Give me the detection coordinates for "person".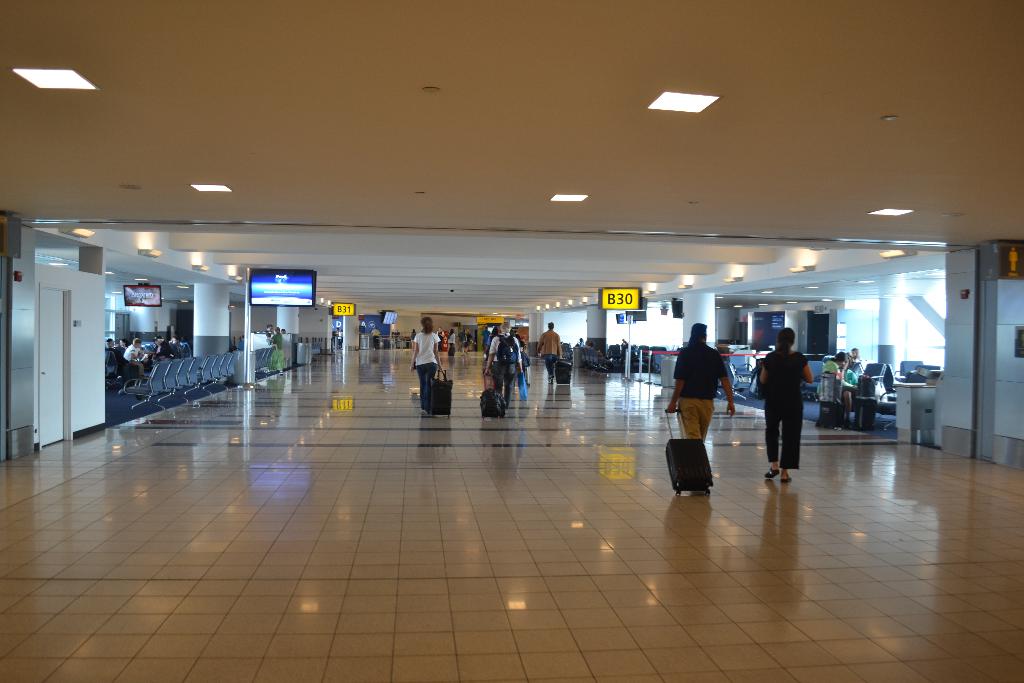
left=409, top=316, right=440, bottom=424.
